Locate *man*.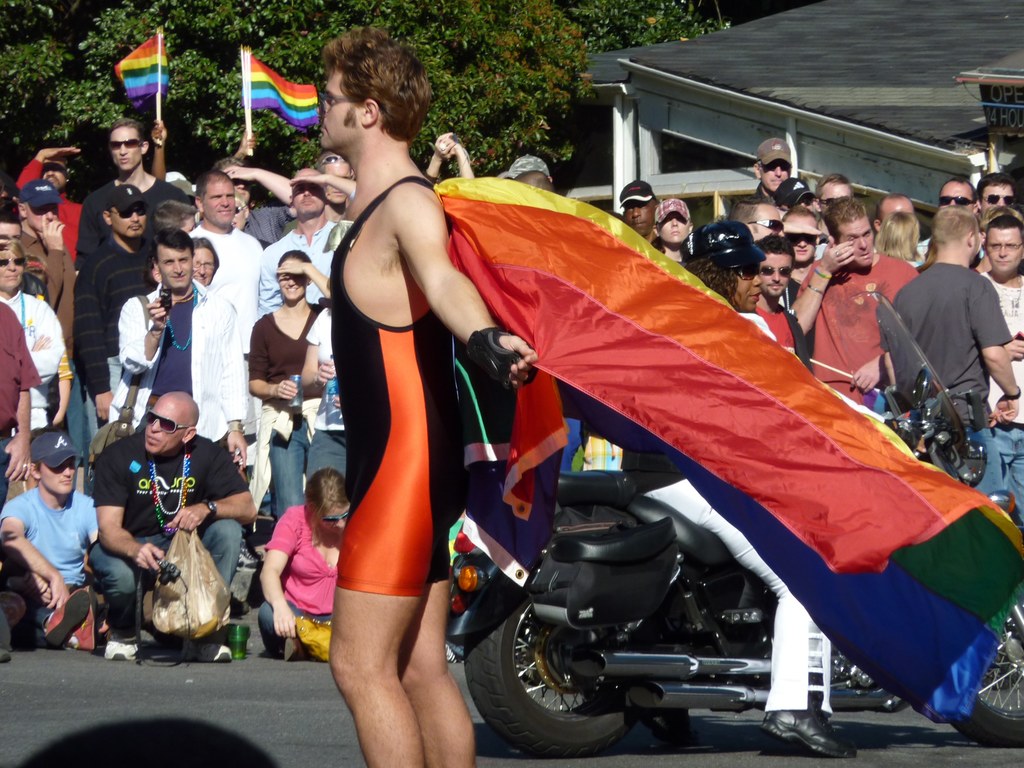
Bounding box: BBox(86, 387, 260, 660).
